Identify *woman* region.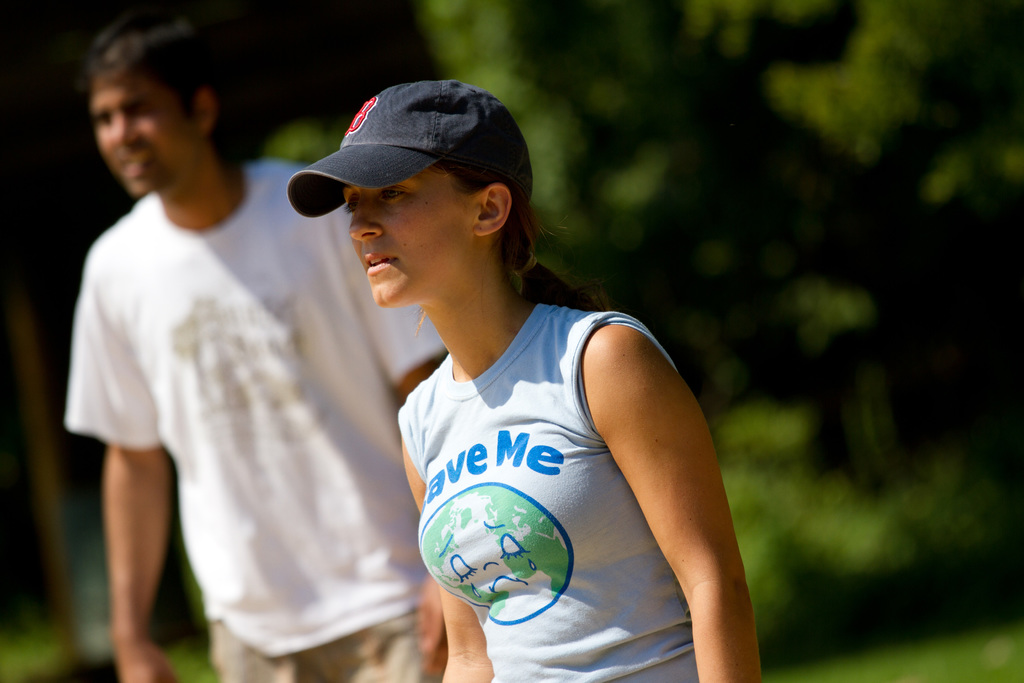
Region: {"left": 301, "top": 90, "right": 765, "bottom": 671}.
